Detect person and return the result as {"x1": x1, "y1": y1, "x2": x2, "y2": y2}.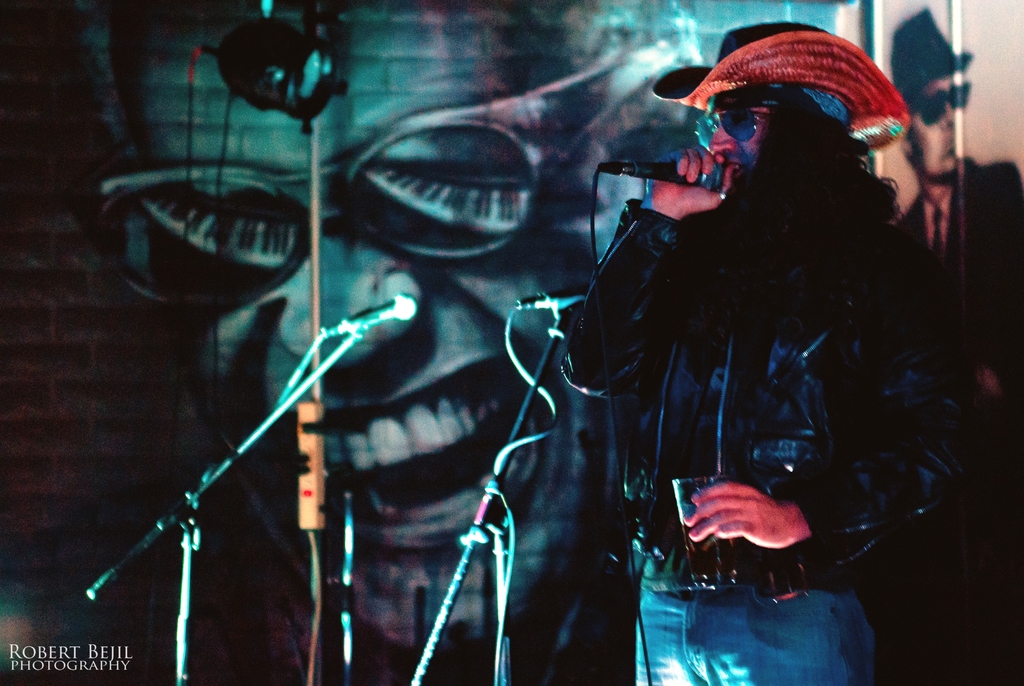
{"x1": 45, "y1": 0, "x2": 851, "y2": 685}.
